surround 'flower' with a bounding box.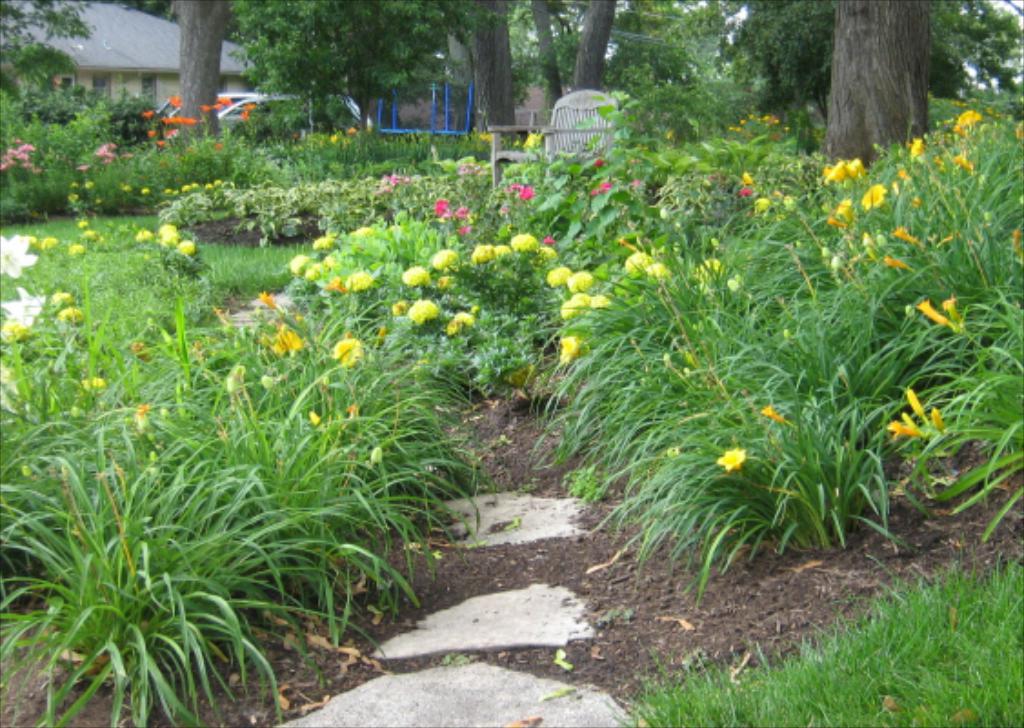
region(939, 297, 962, 328).
